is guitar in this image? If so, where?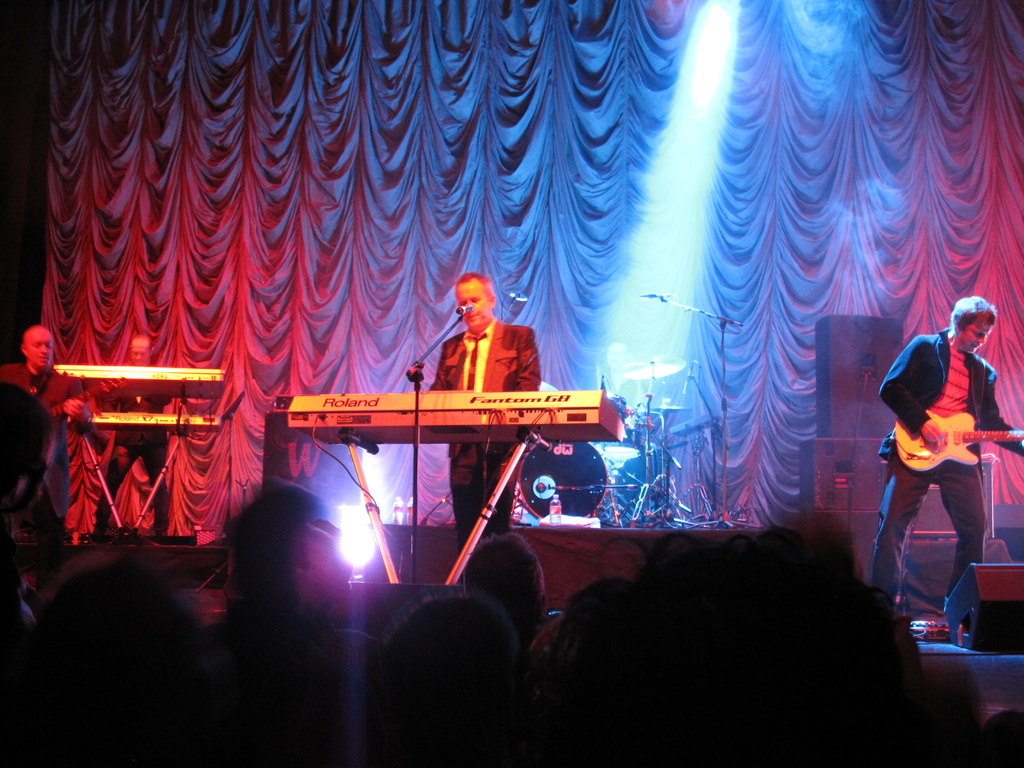
Yes, at BBox(46, 376, 129, 419).
